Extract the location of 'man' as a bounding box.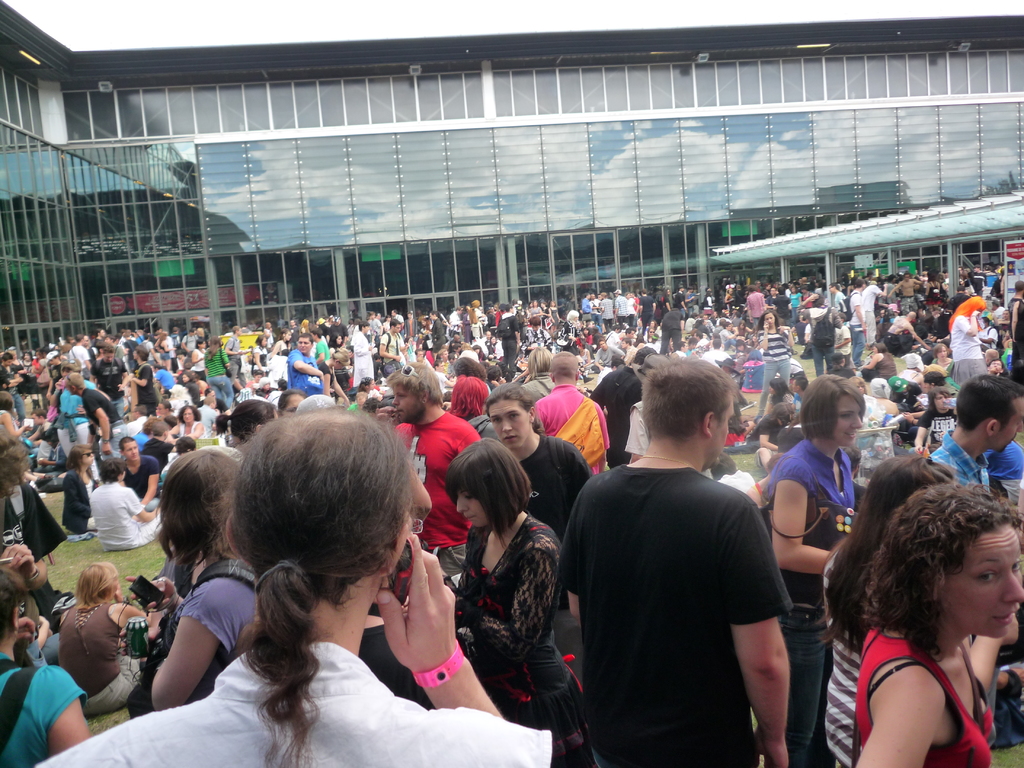
438 316 447 350.
